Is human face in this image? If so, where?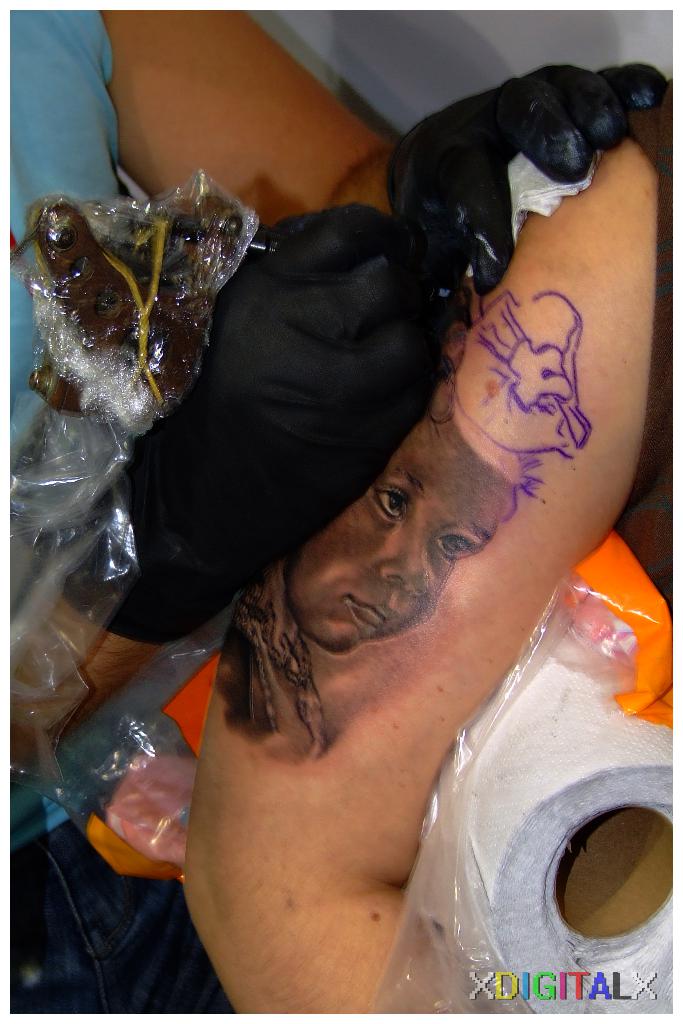
Yes, at <box>286,456,513,654</box>.
